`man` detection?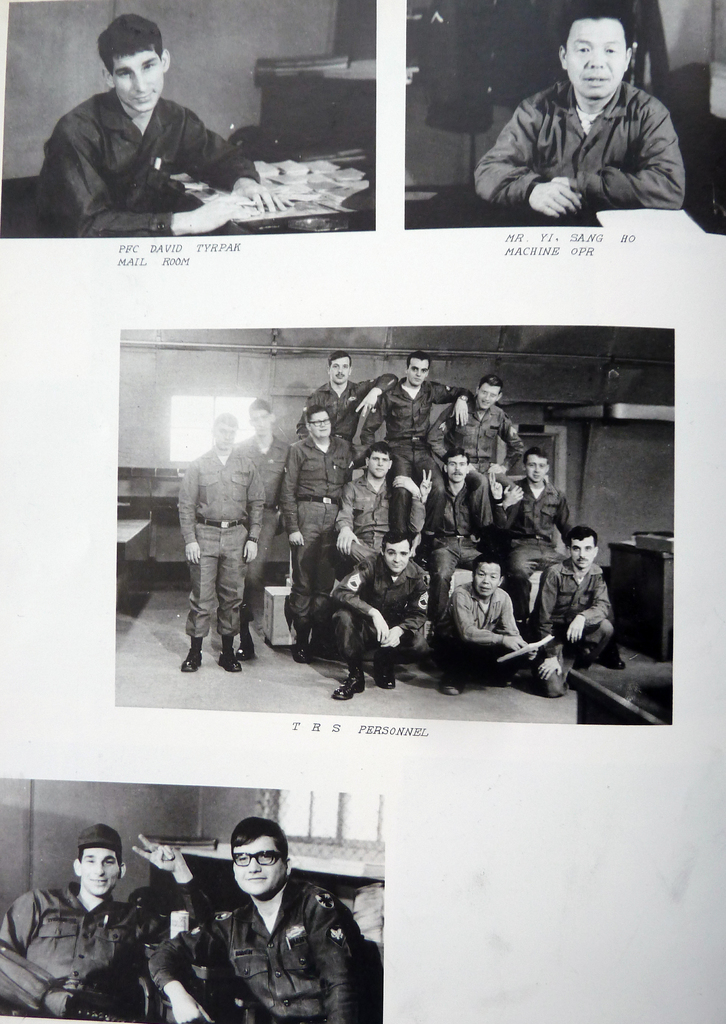
pyautogui.locateOnScreen(528, 534, 623, 667)
